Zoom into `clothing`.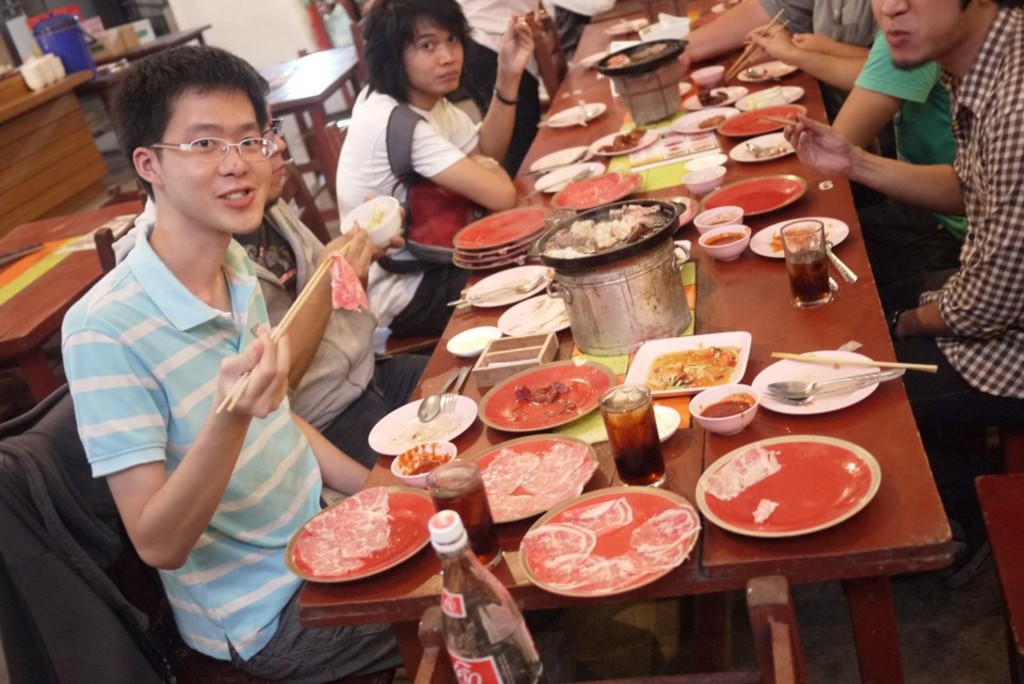
Zoom target: bbox=(852, 30, 963, 268).
